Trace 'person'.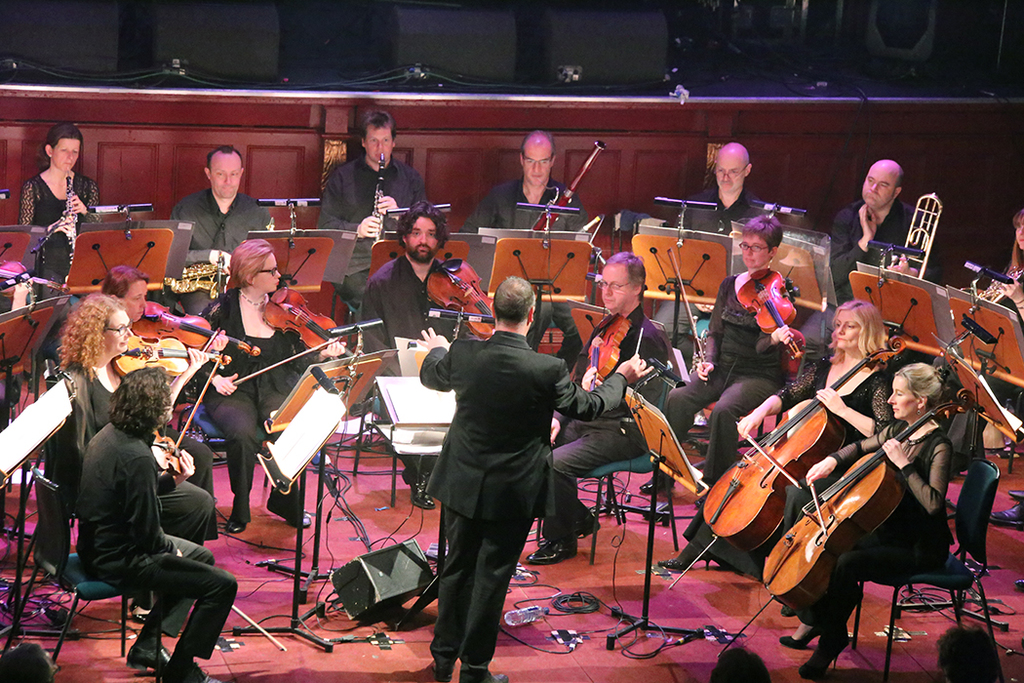
Traced to 468:140:604:253.
